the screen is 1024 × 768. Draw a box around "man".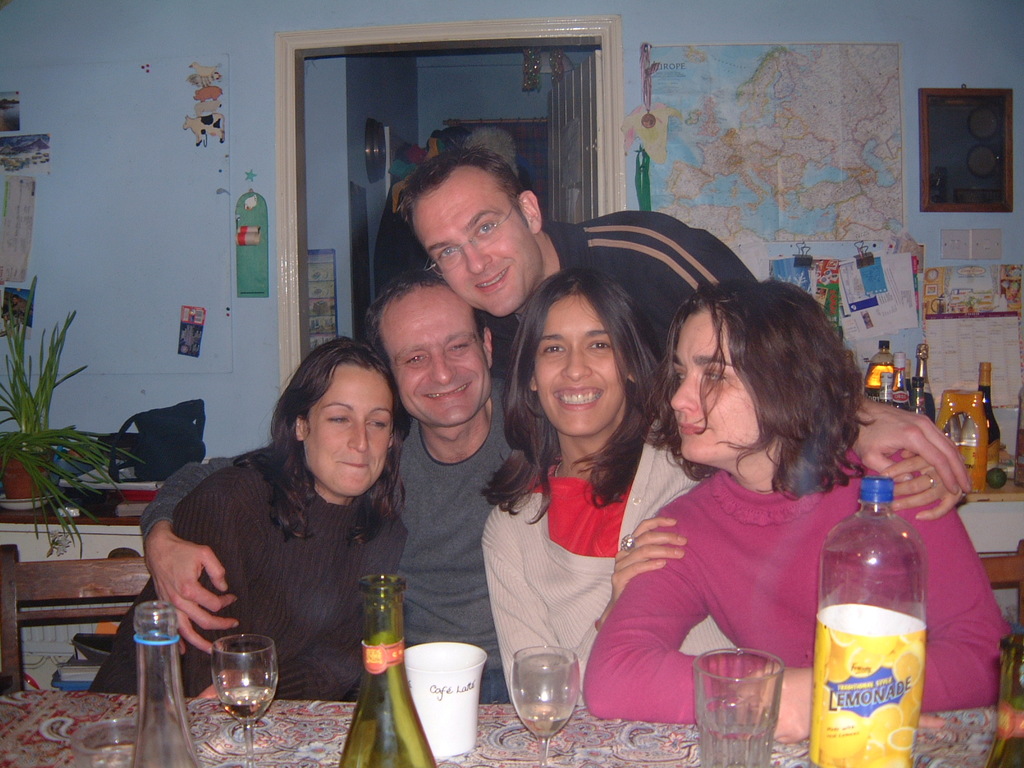
388,147,767,400.
